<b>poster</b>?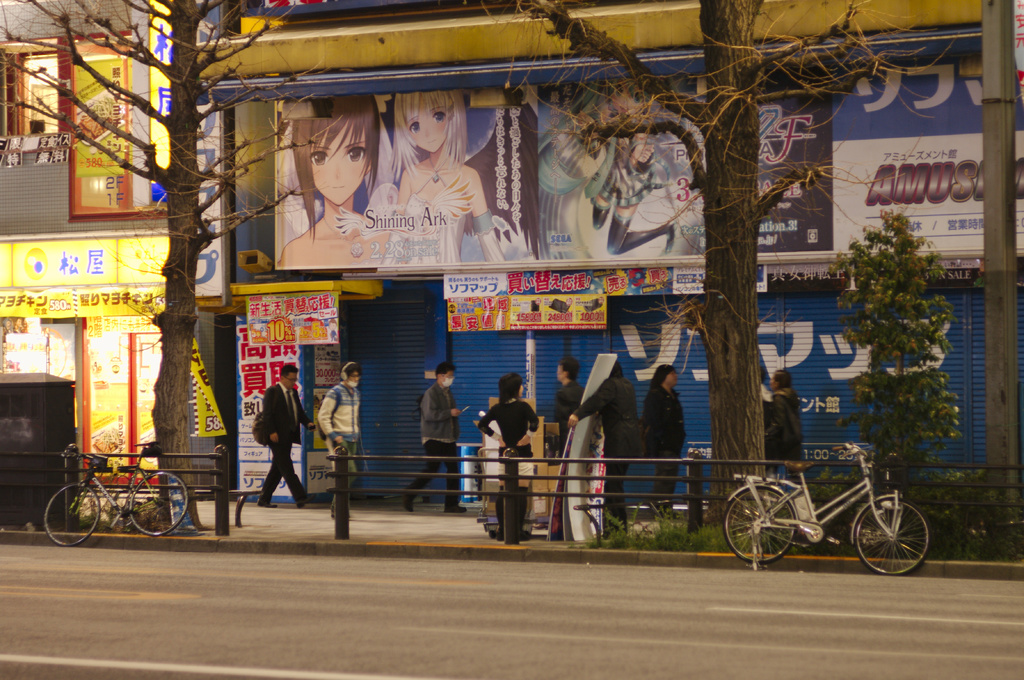
0/278/169/313
